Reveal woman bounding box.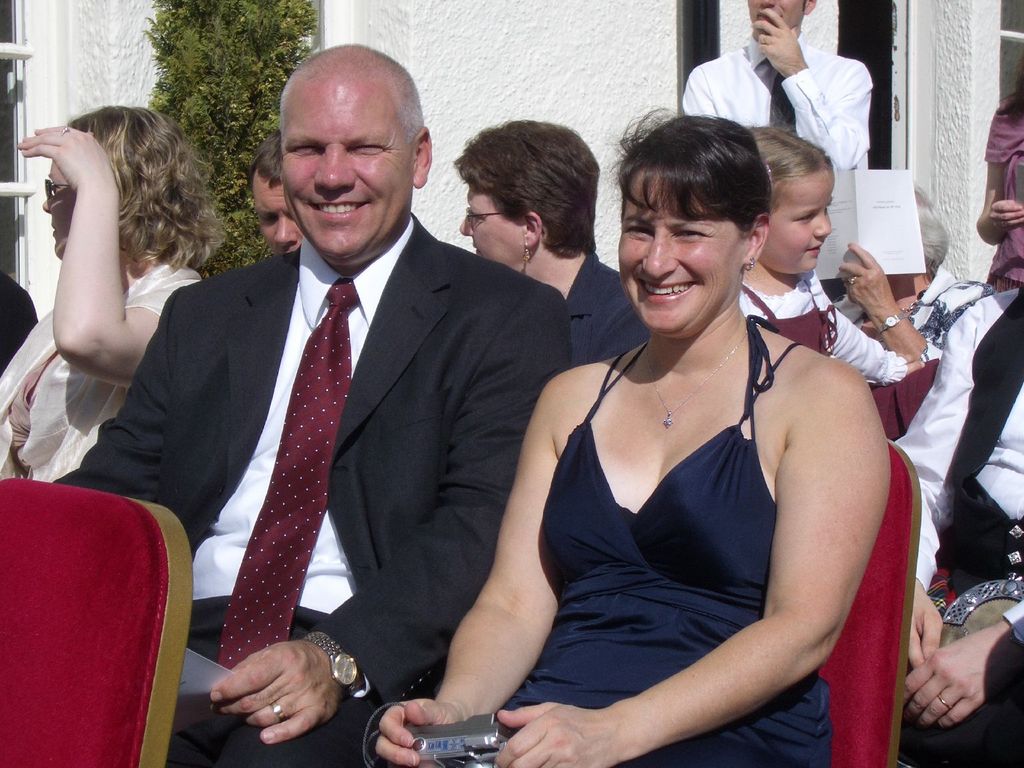
Revealed: Rect(456, 118, 659, 386).
